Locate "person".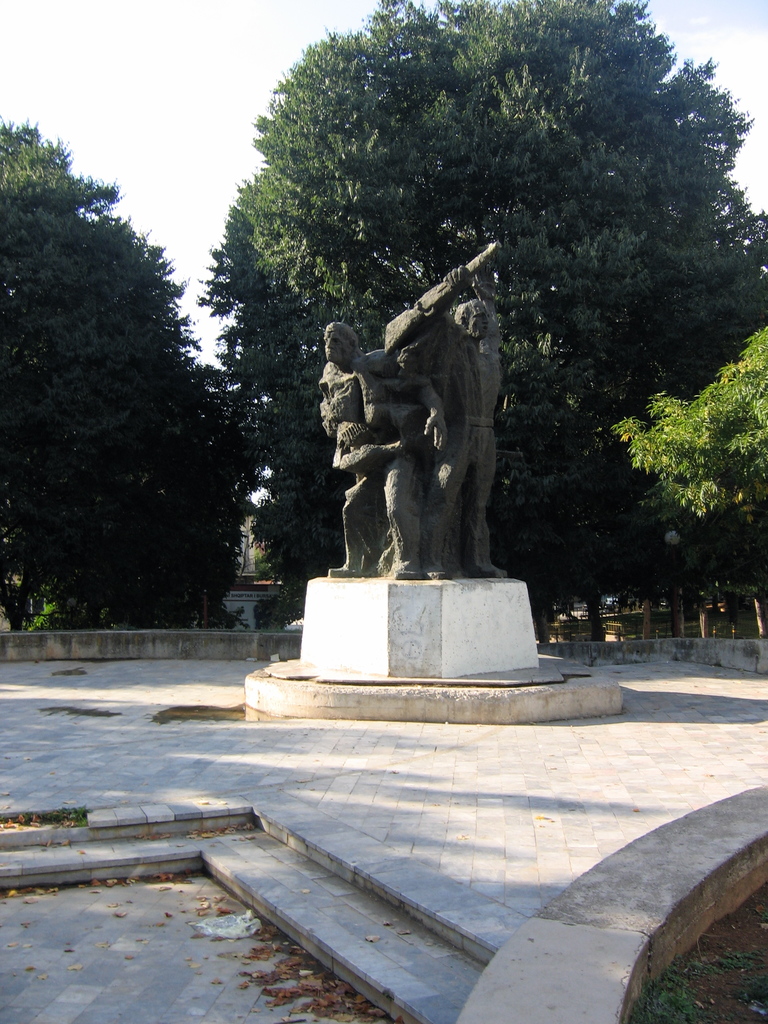
Bounding box: select_region(317, 312, 398, 569).
